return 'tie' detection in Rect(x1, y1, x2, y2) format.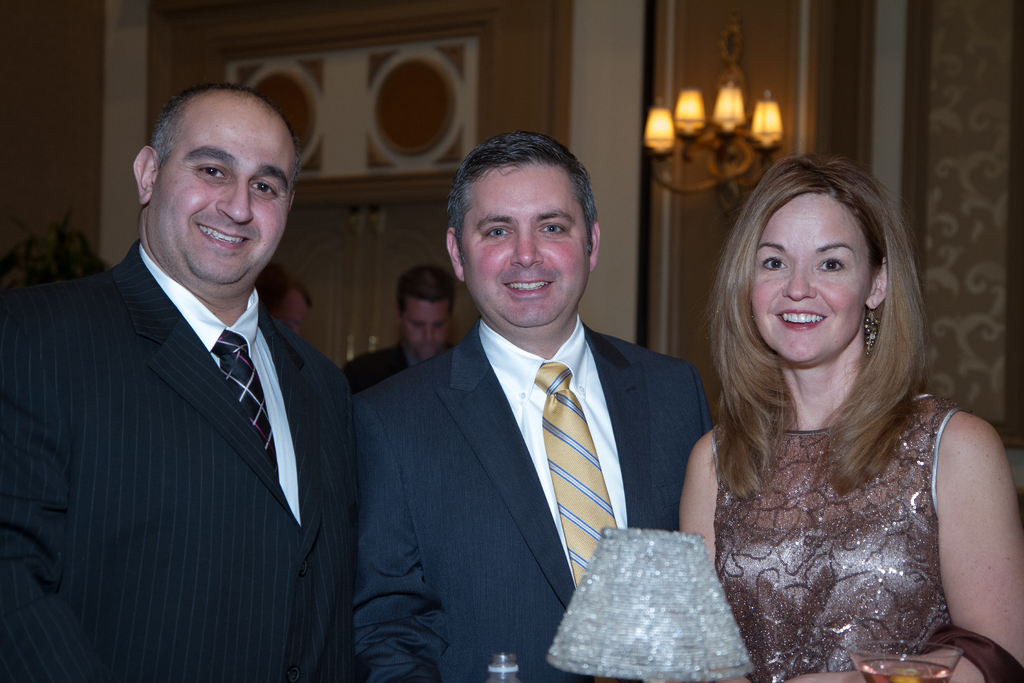
Rect(203, 325, 283, 484).
